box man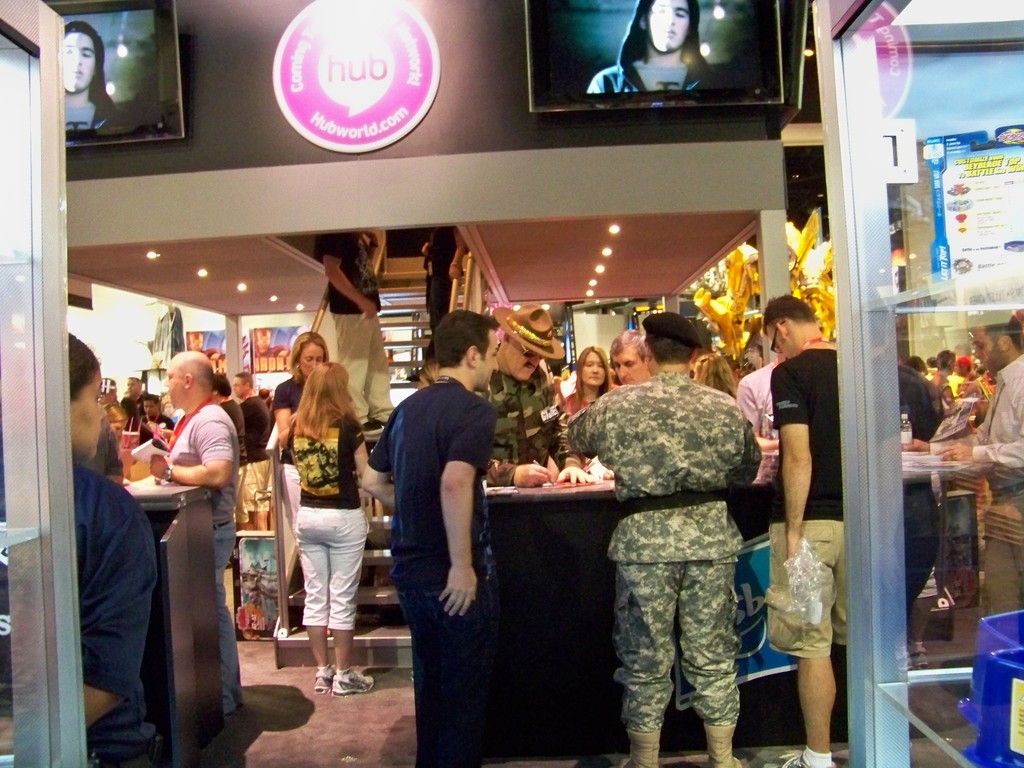
564:308:755:767
